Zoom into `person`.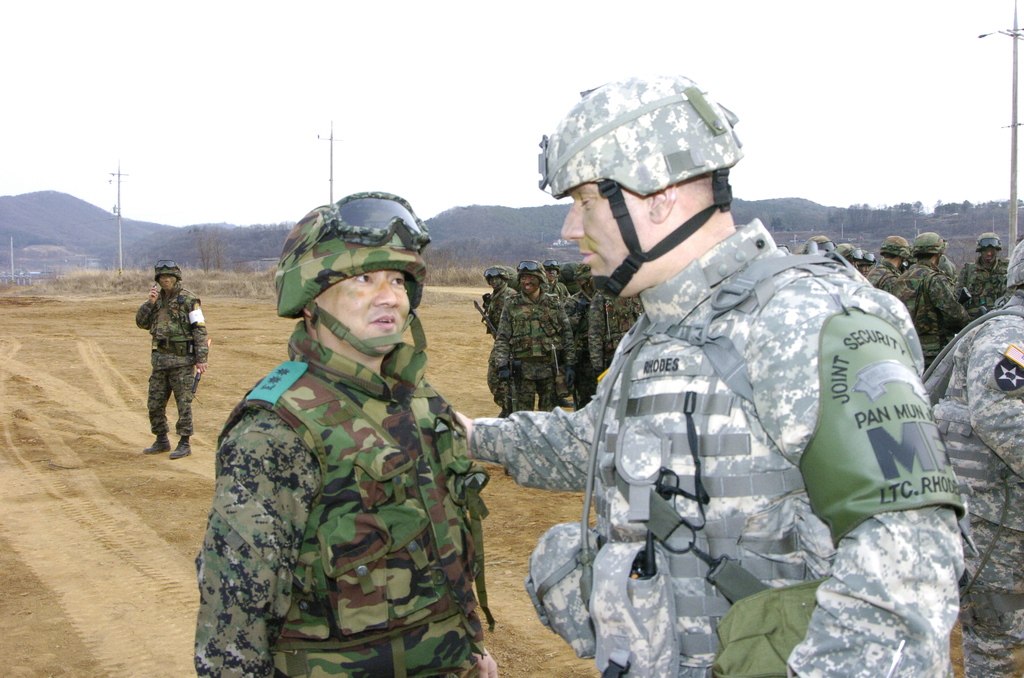
Zoom target: bbox(198, 191, 502, 677).
